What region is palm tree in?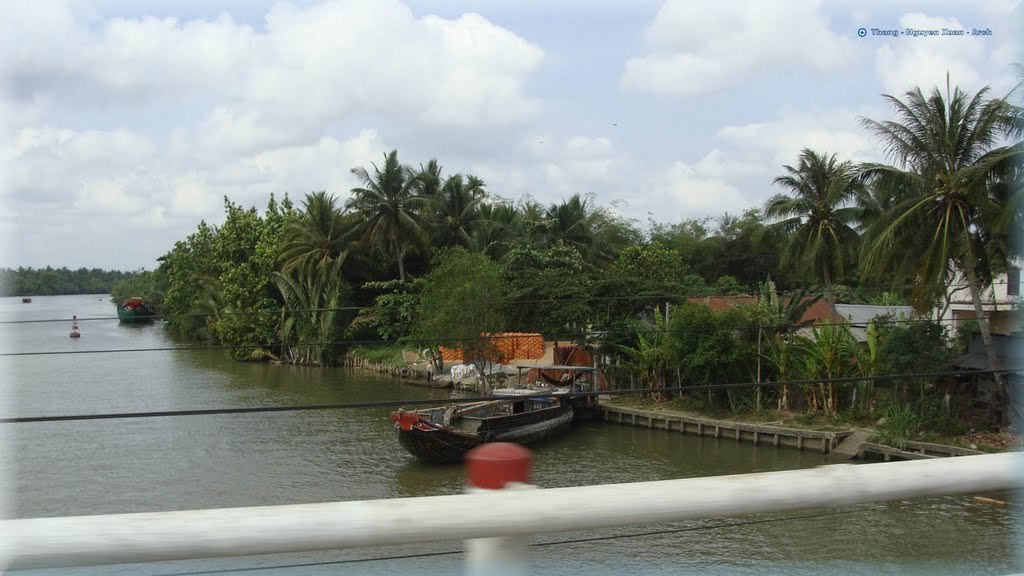
box(343, 159, 439, 319).
